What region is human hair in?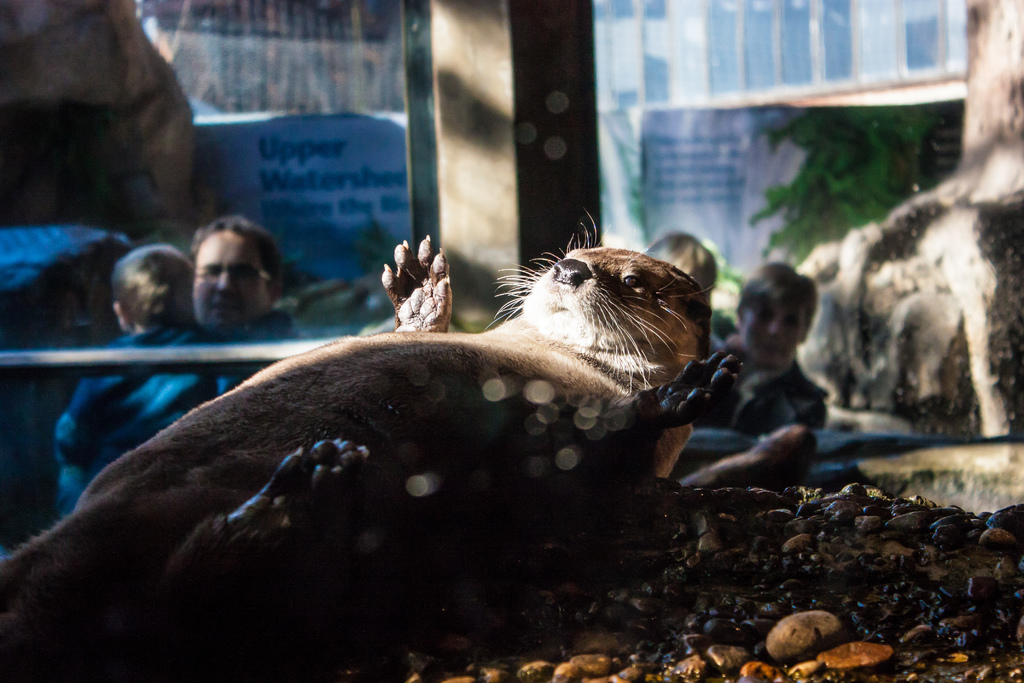
{"left": 185, "top": 213, "right": 289, "bottom": 301}.
